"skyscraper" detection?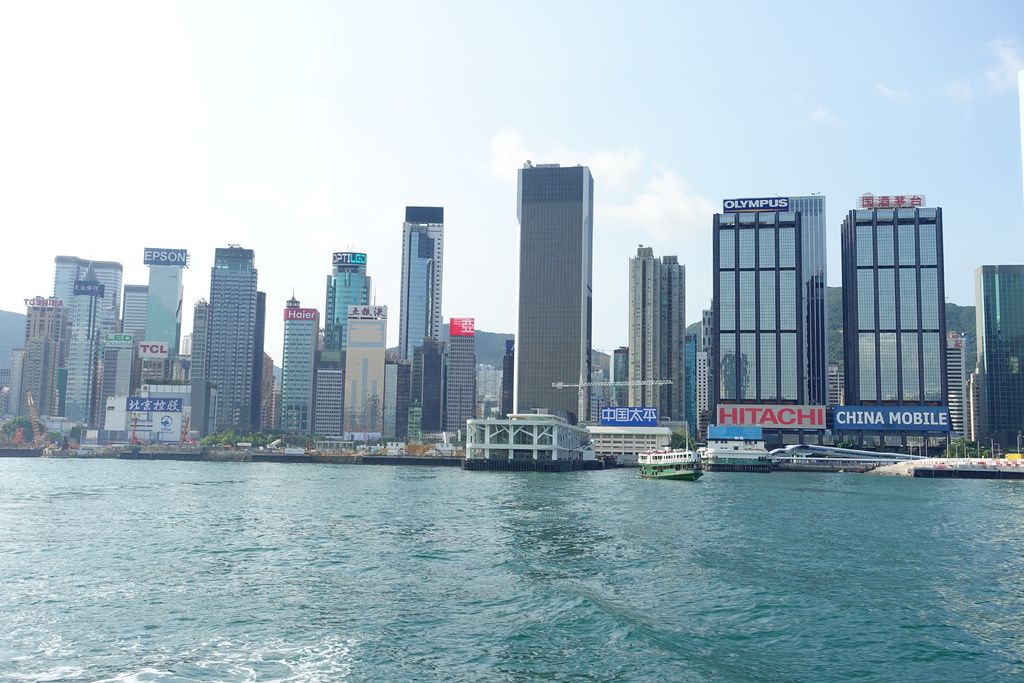
pyautogui.locateOnScreen(55, 256, 120, 432)
